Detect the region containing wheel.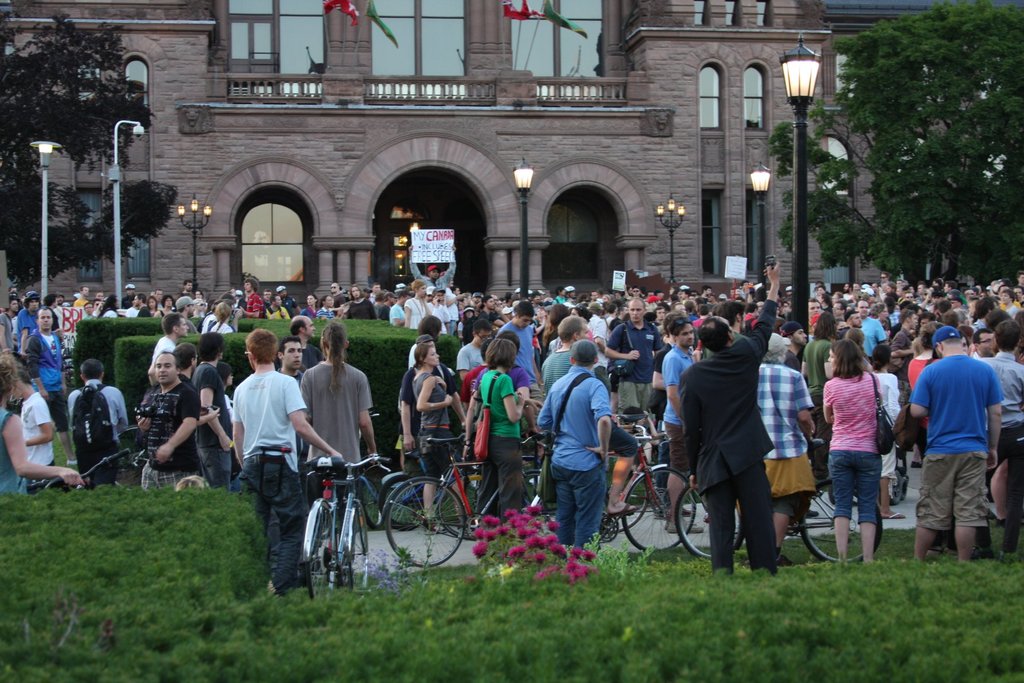
box=[800, 479, 883, 562].
